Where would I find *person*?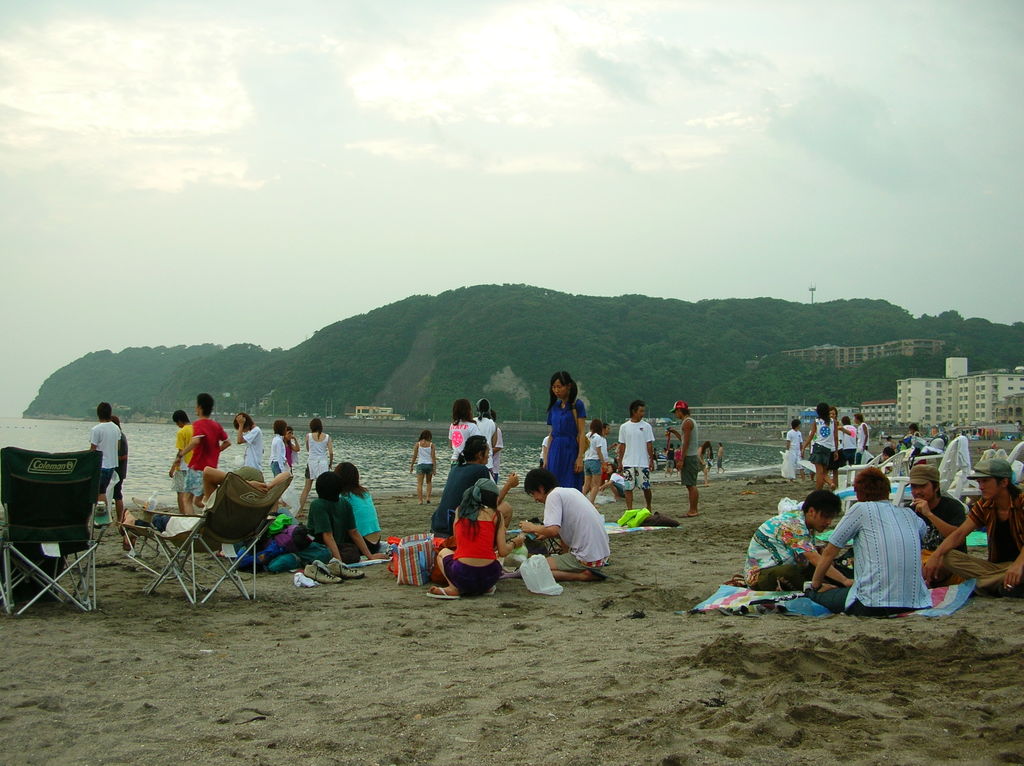
At region(272, 415, 289, 473).
